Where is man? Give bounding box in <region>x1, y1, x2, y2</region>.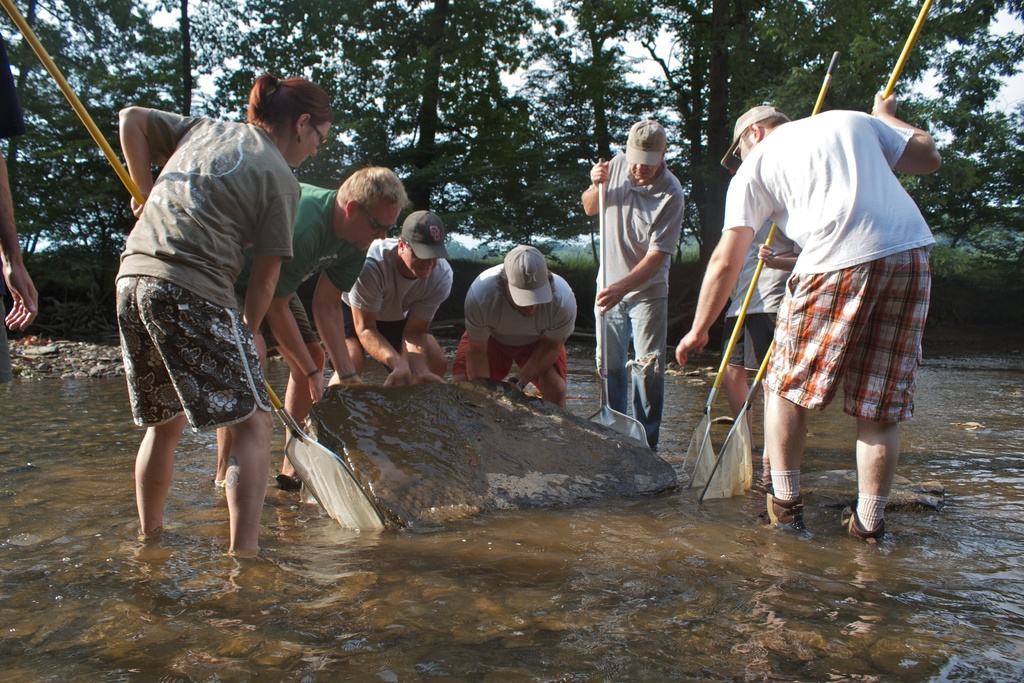
<region>349, 208, 462, 384</region>.
